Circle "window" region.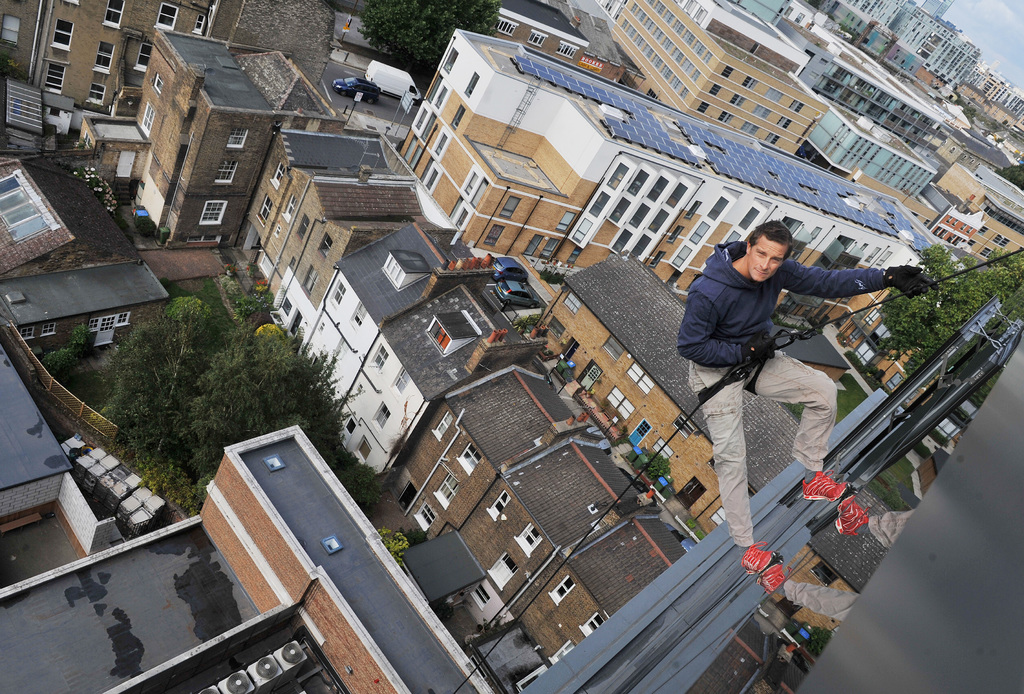
Region: box(199, 202, 230, 225).
